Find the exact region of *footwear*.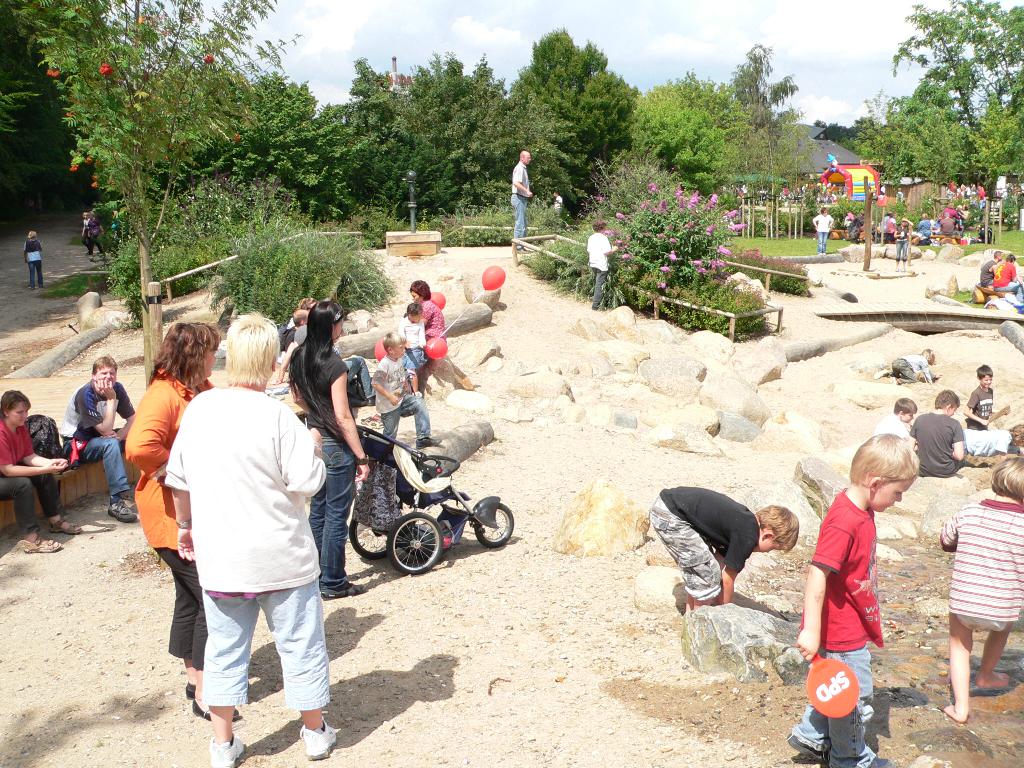
Exact region: (left=415, top=436, right=439, bottom=449).
